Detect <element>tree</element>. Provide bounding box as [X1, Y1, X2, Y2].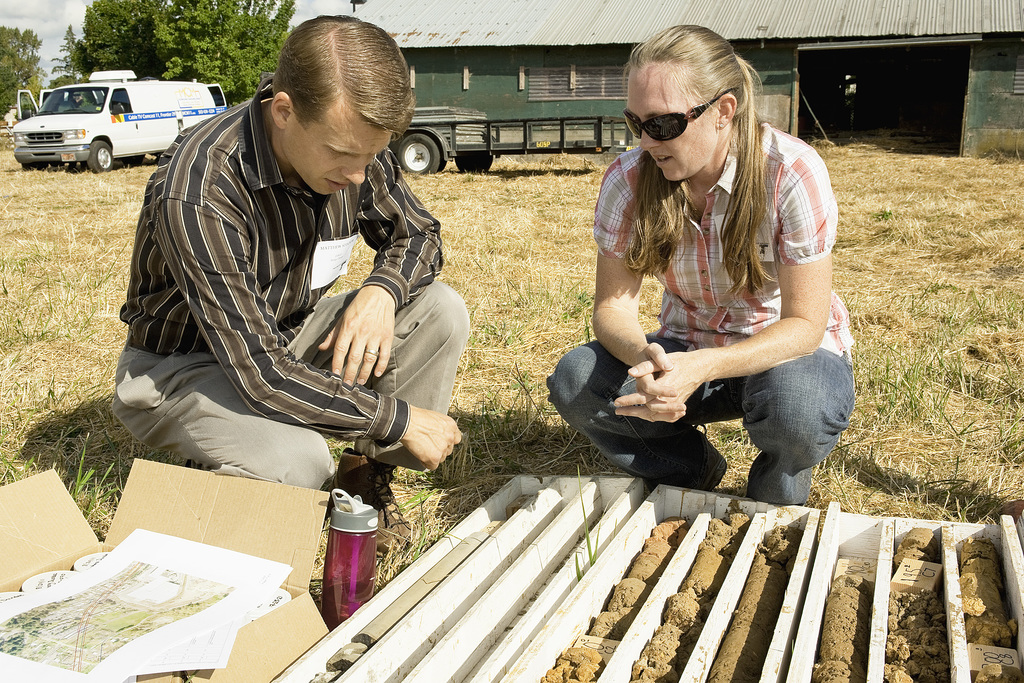
[49, 74, 79, 91].
